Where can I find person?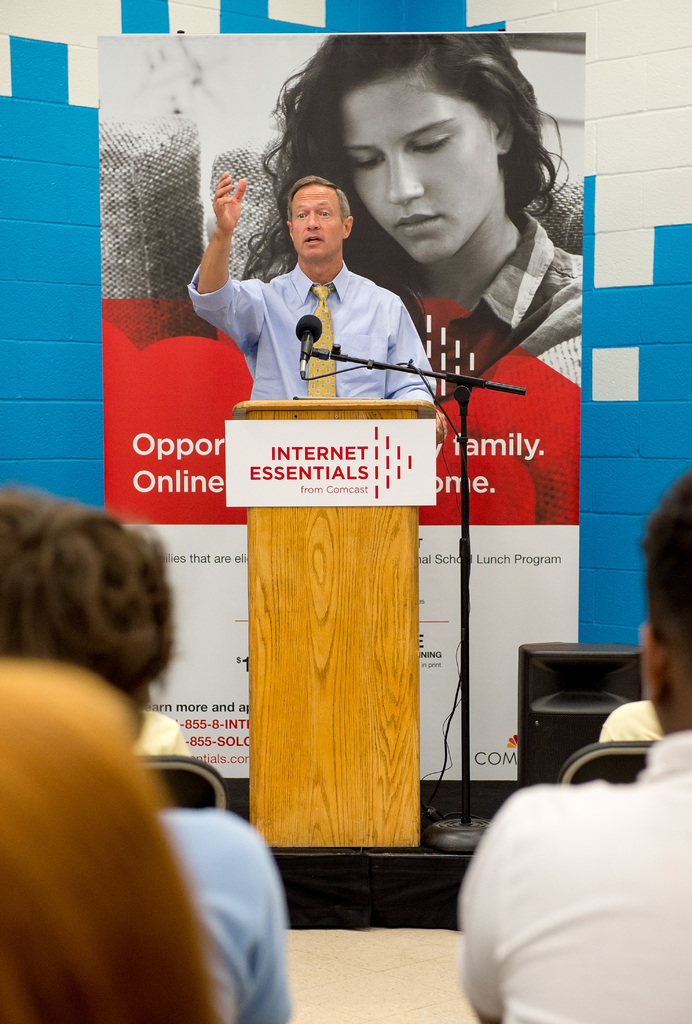
You can find it at (left=454, top=468, right=691, bottom=1021).
